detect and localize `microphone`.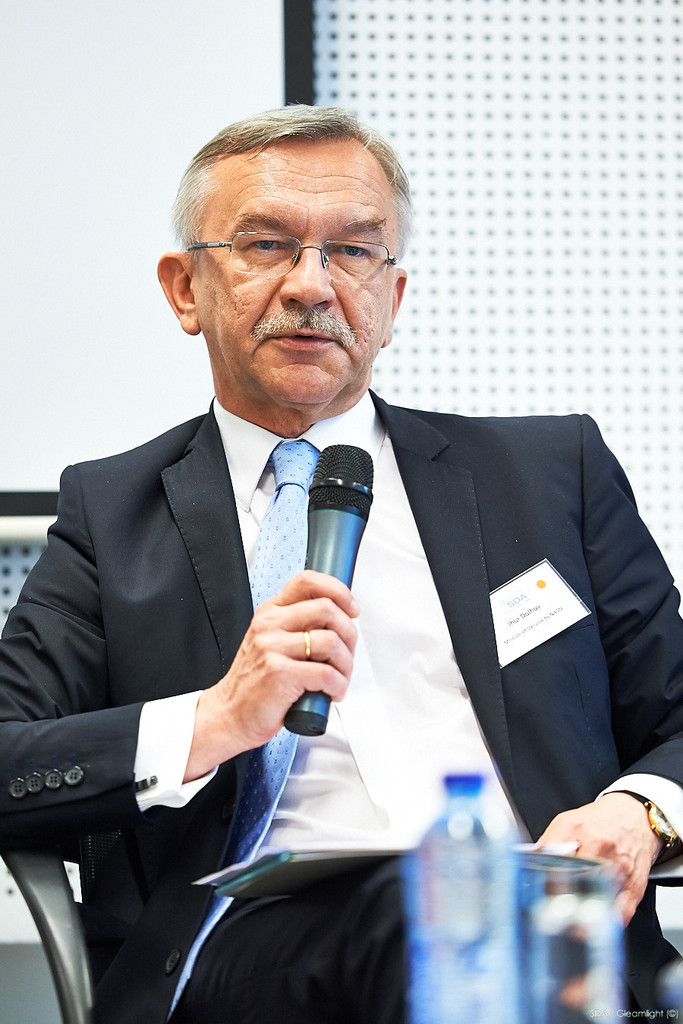
Localized at select_region(282, 439, 371, 734).
